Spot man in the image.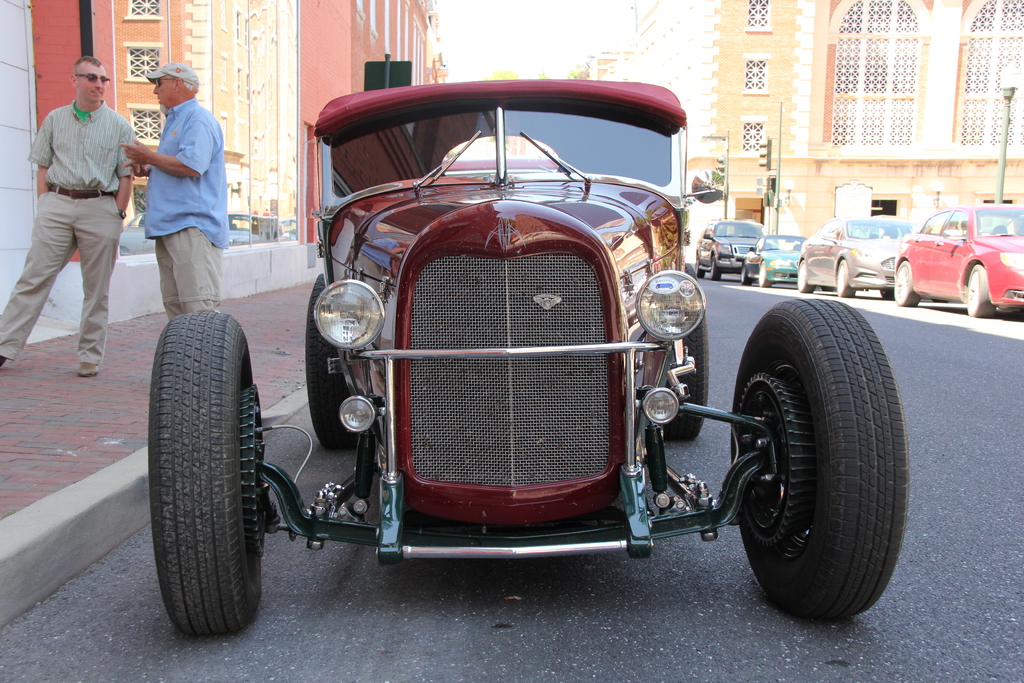
man found at [0,56,136,378].
